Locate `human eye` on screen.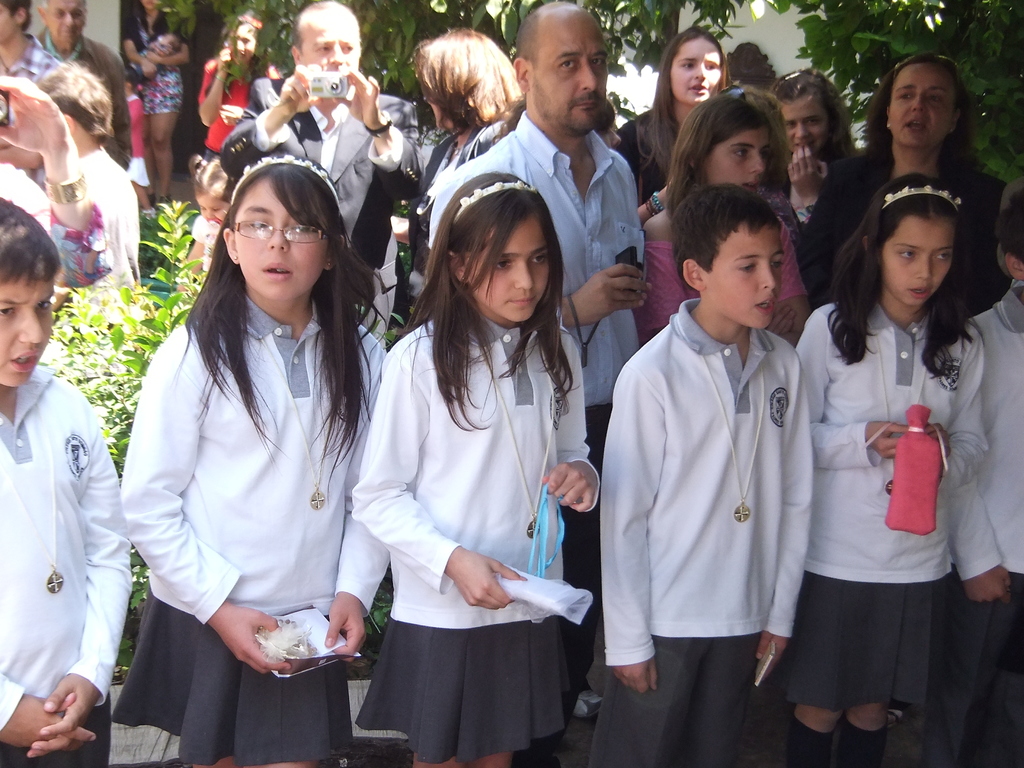
On screen at detection(589, 55, 604, 67).
